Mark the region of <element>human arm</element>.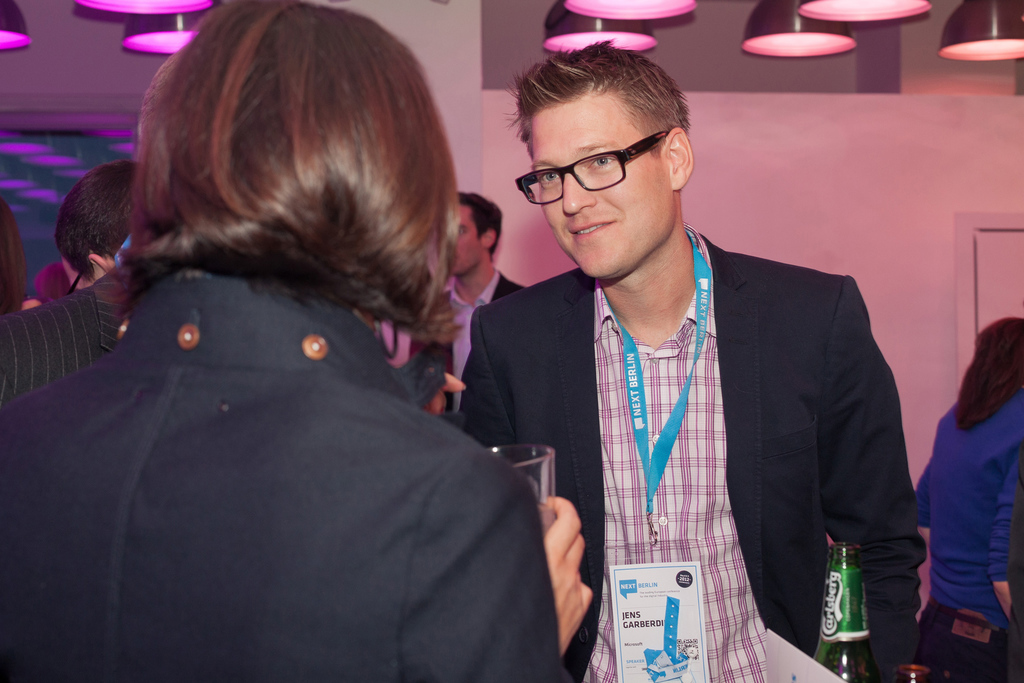
Region: 413/451/594/682.
